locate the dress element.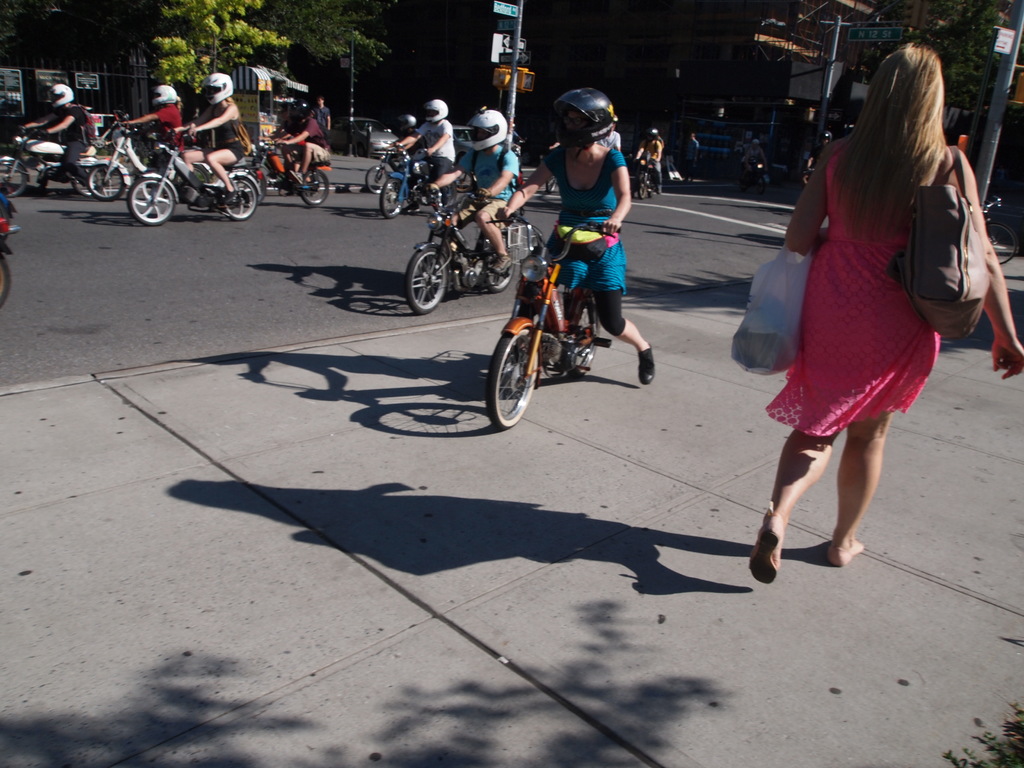
Element bbox: x1=768 y1=135 x2=944 y2=435.
